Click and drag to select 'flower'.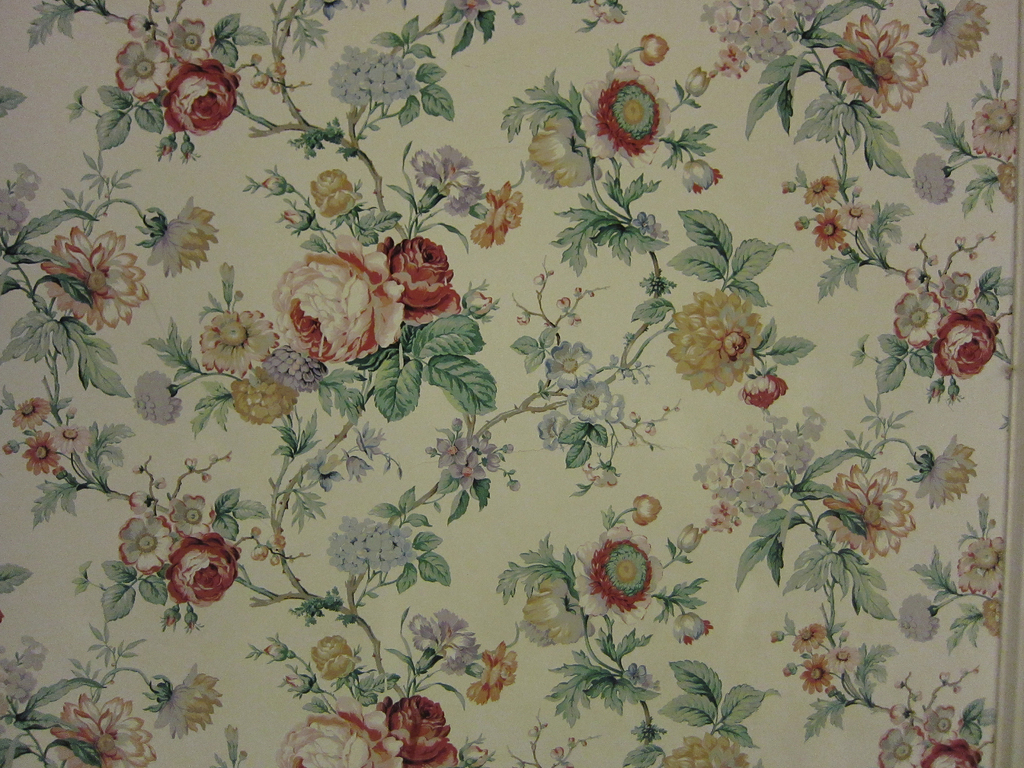
Selection: left=952, top=529, right=1007, bottom=588.
